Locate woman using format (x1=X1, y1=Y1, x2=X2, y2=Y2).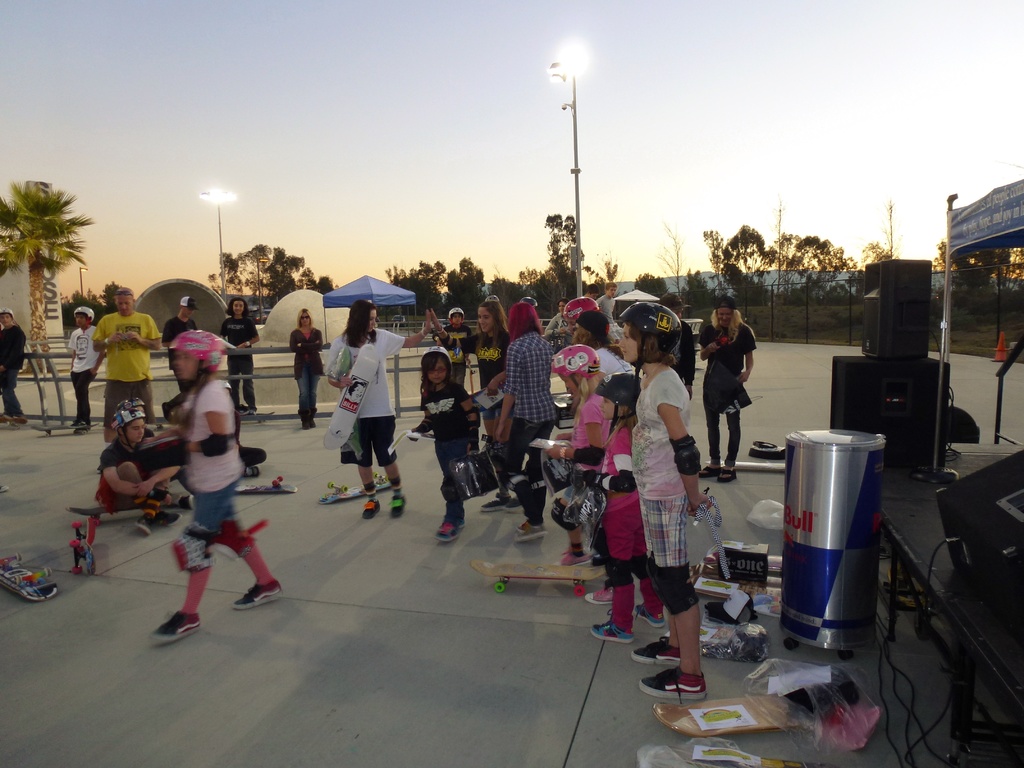
(x1=698, y1=299, x2=755, y2=485).
